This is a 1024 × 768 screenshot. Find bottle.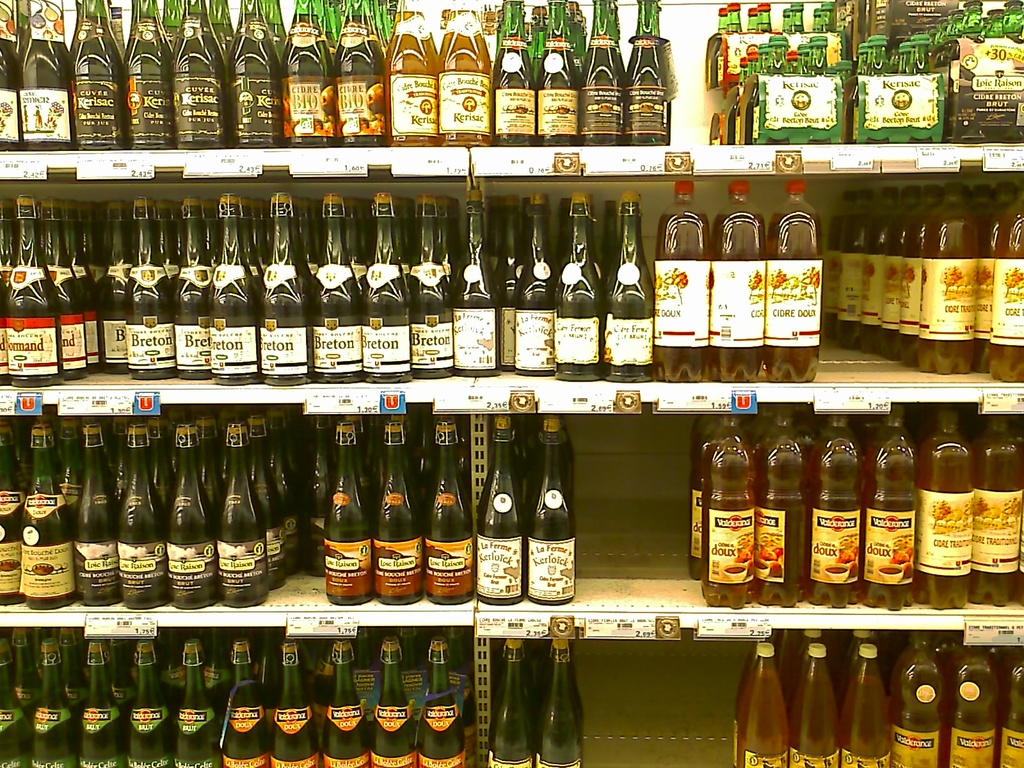
Bounding box: (x1=489, y1=0, x2=536, y2=146).
